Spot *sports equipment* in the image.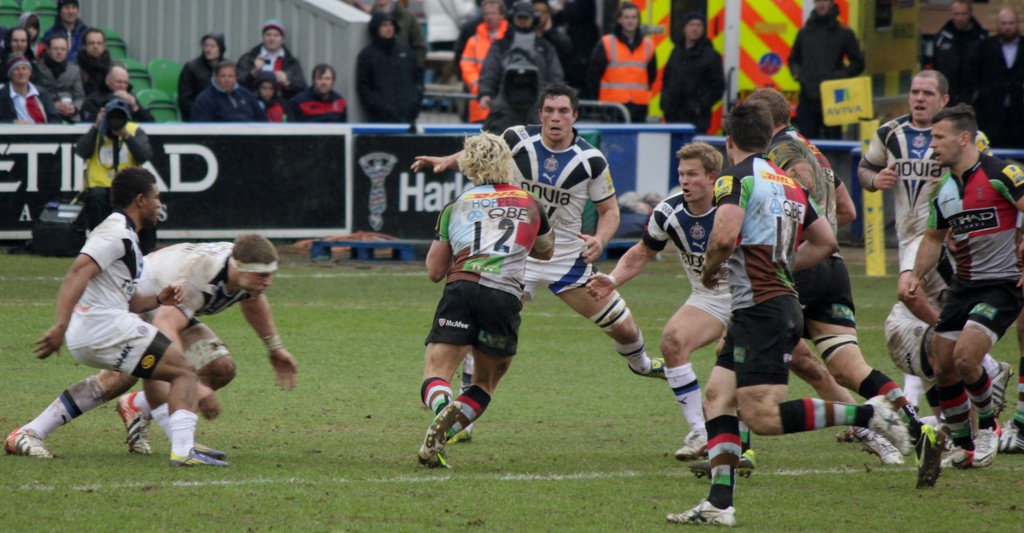
*sports equipment* found at 0 422 56 462.
